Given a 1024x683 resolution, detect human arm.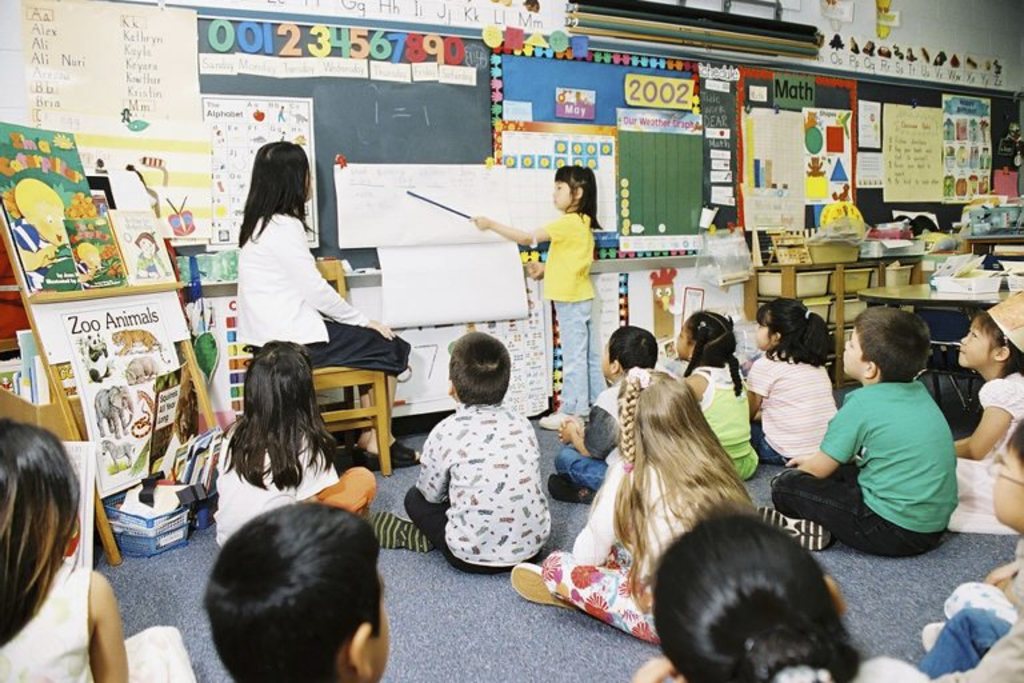
l=800, t=411, r=861, b=480.
